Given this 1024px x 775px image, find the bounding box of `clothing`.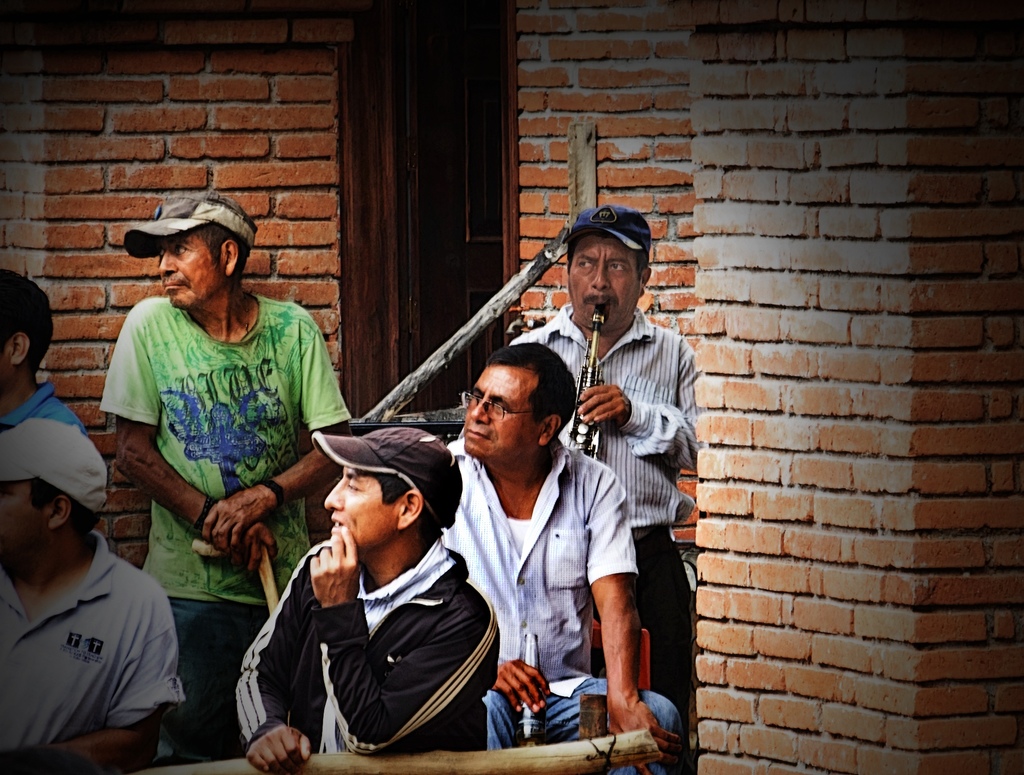
crop(507, 302, 696, 751).
